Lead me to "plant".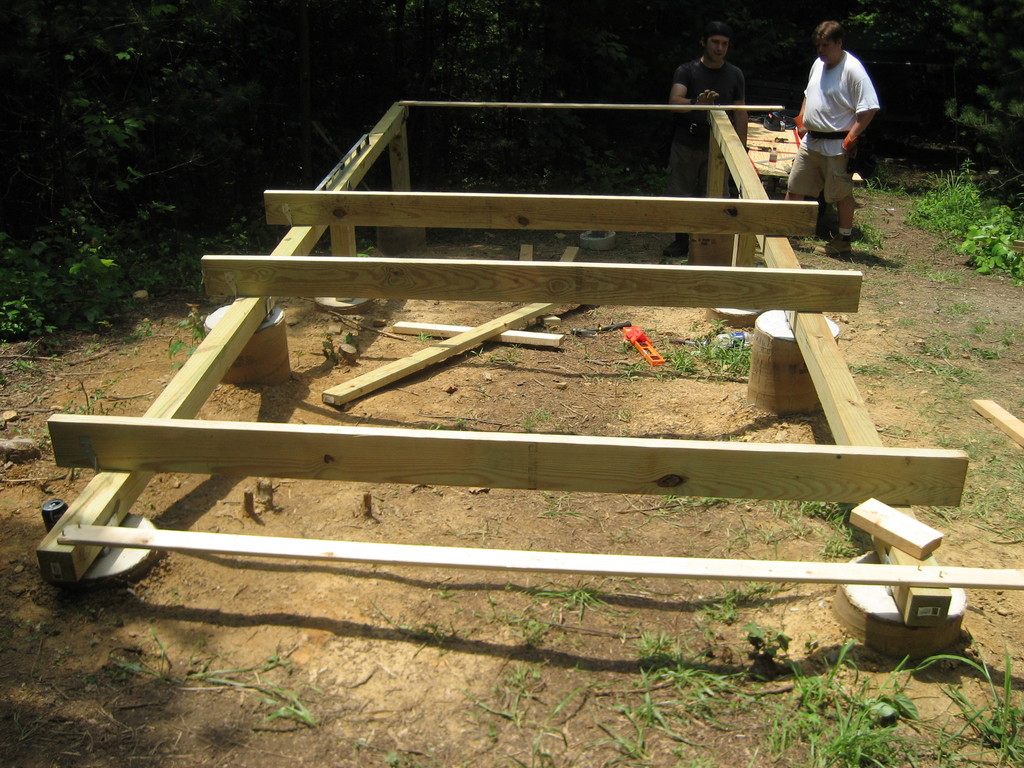
Lead to <region>845, 358, 895, 381</region>.
